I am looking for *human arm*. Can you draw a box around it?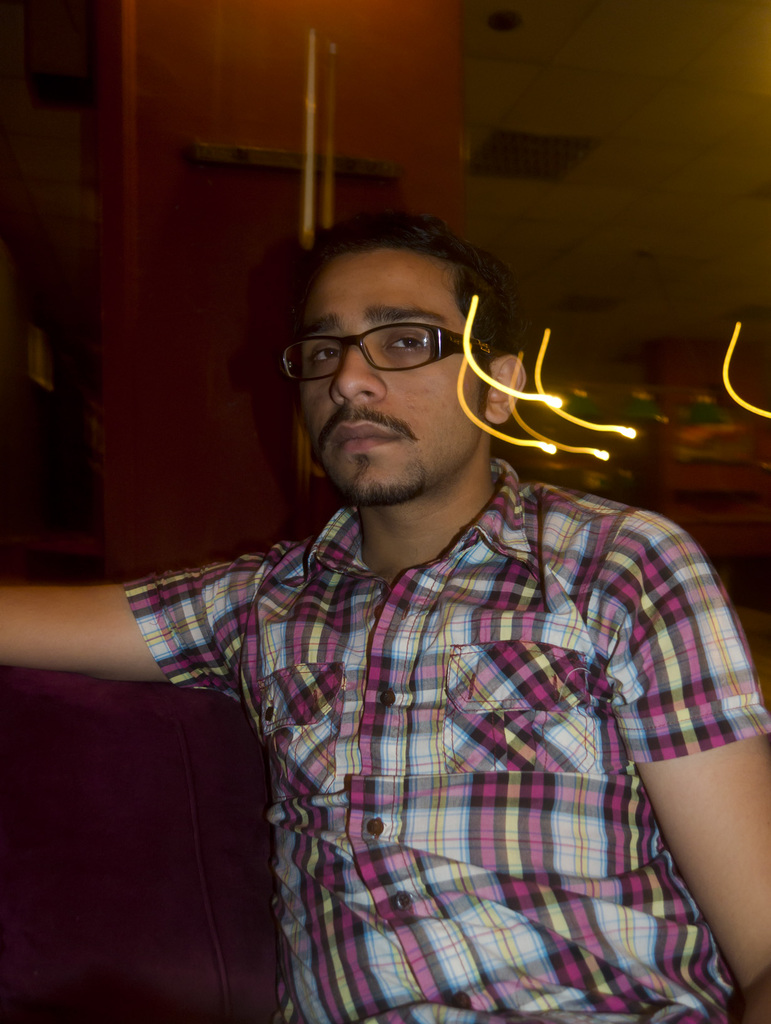
Sure, the bounding box is <box>0,548,267,721</box>.
